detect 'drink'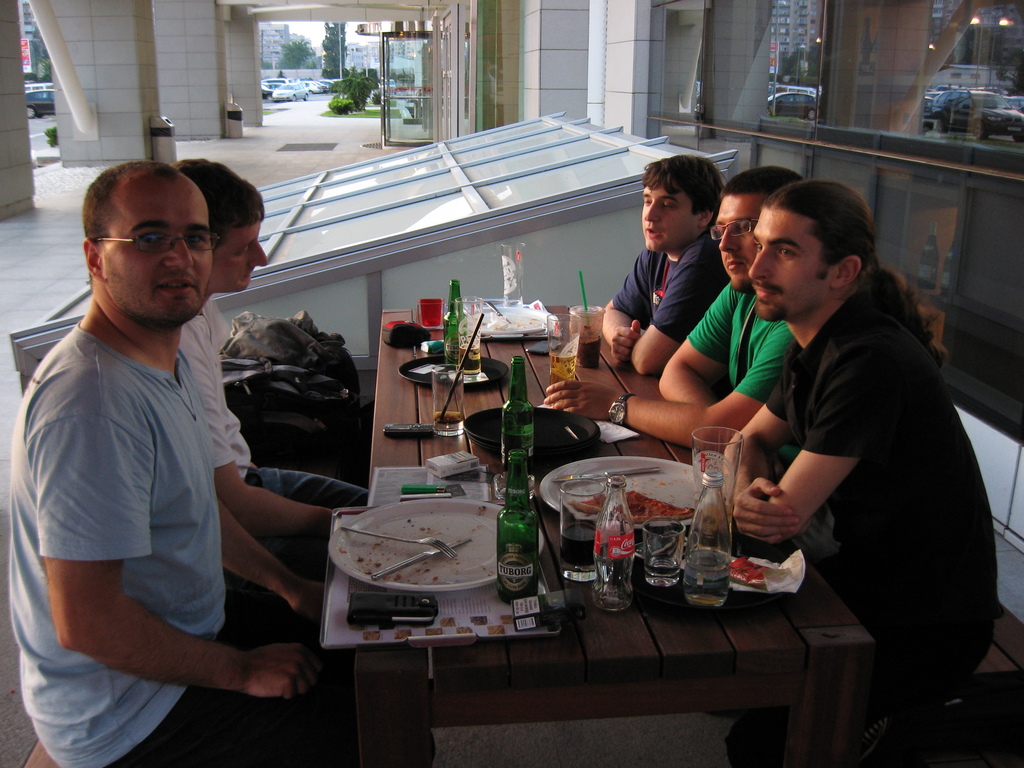
432/365/463/430
